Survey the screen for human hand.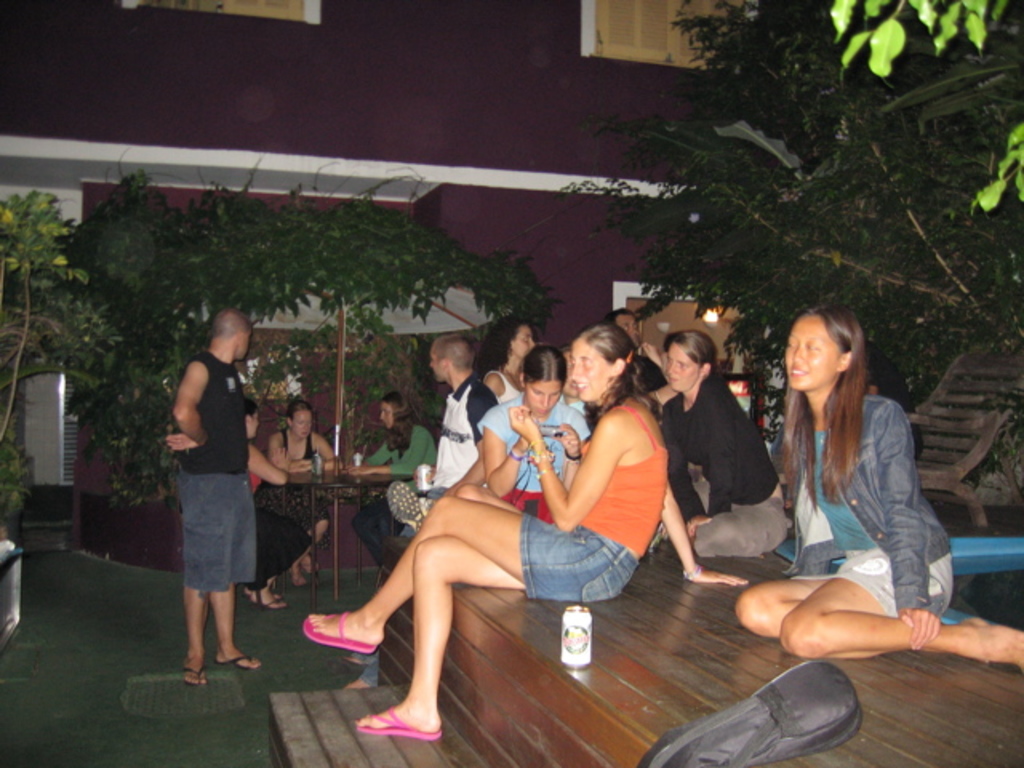
Survey found: 272 442 291 474.
